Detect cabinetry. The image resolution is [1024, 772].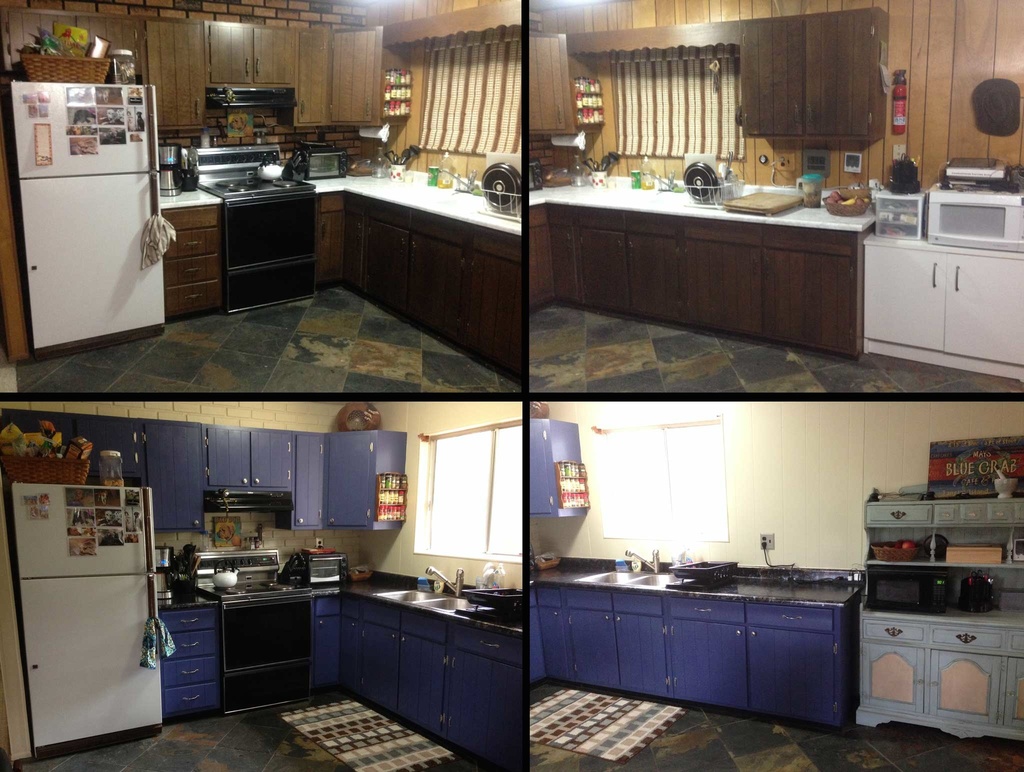
<box>309,596,342,704</box>.
